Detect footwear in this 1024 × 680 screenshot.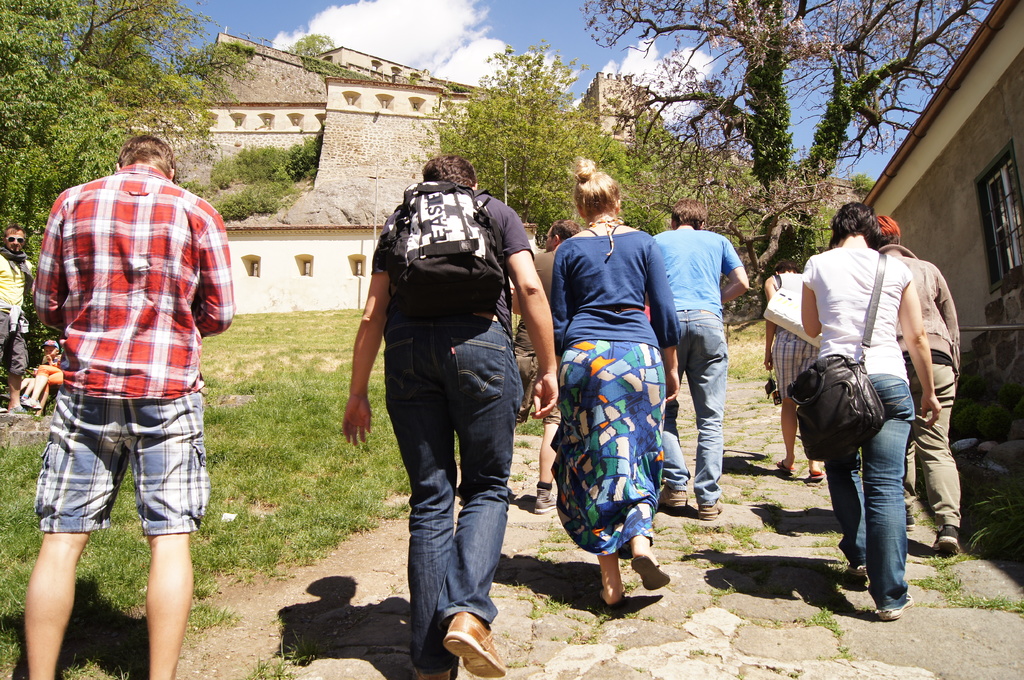
Detection: {"x1": 929, "y1": 533, "x2": 972, "y2": 558}.
